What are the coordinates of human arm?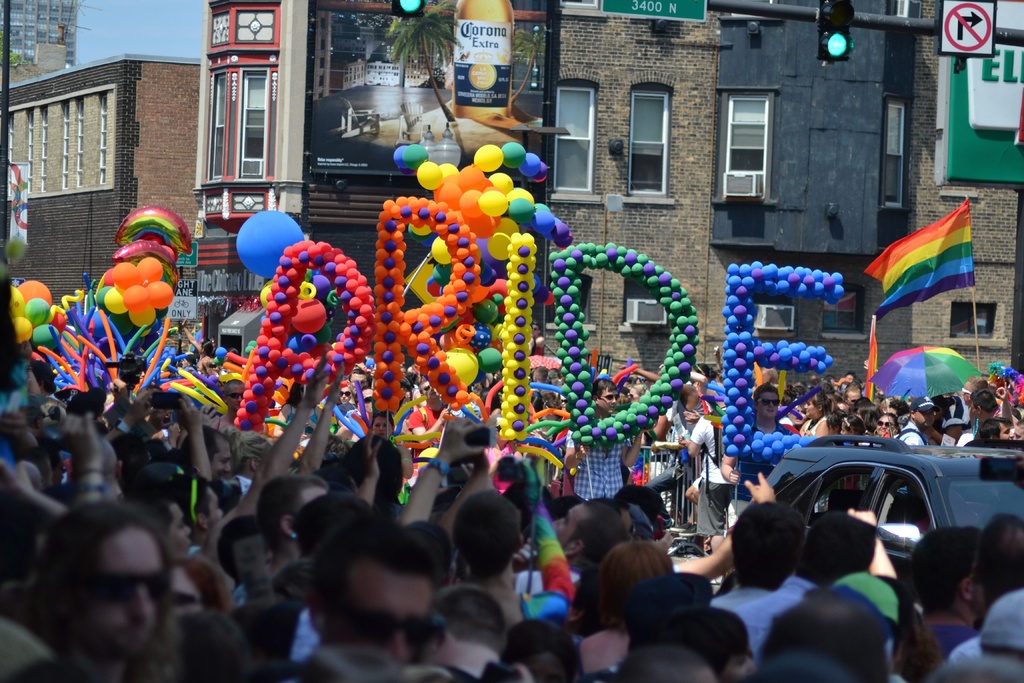
(524,457,576,625).
